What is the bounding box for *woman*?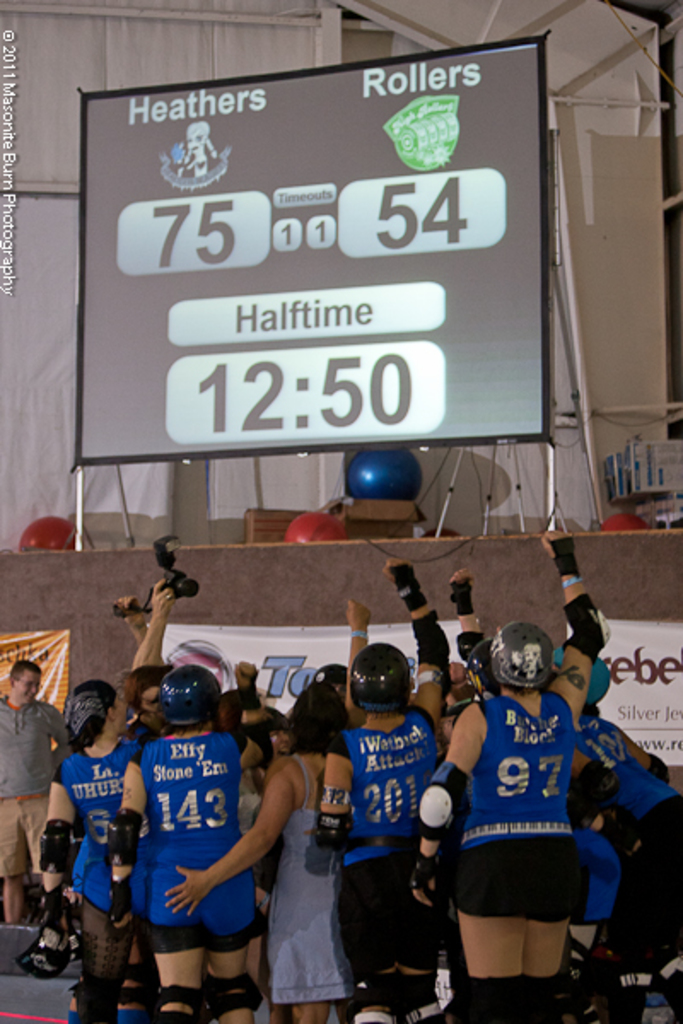
bbox(417, 519, 604, 1022).
